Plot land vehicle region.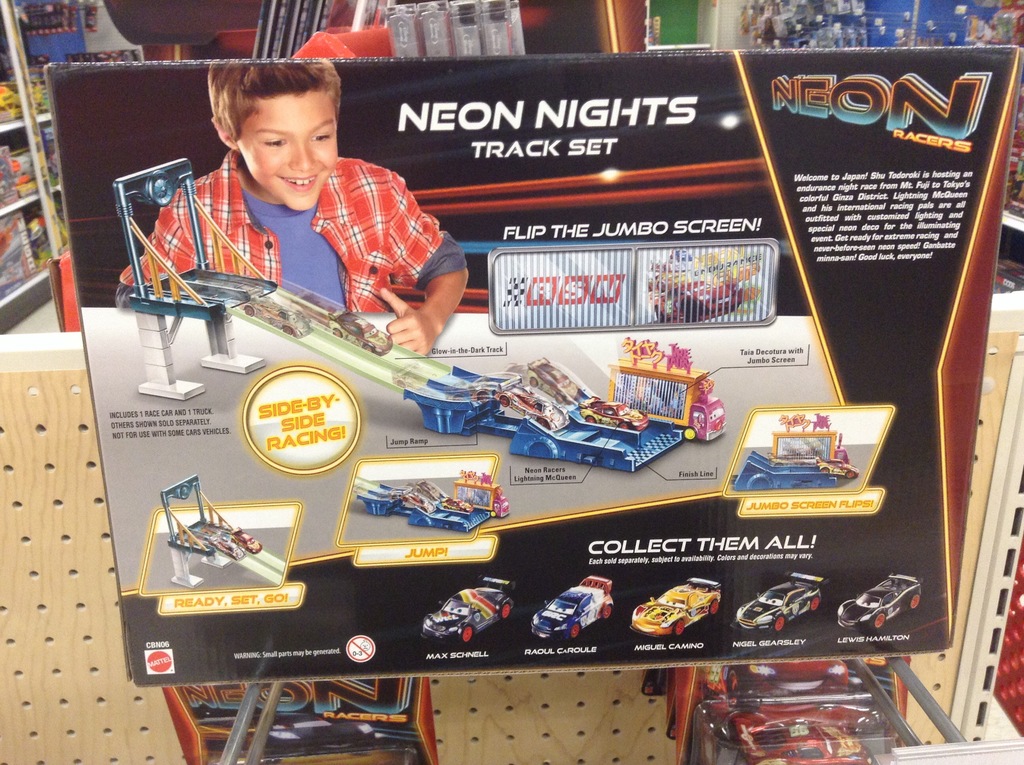
Plotted at 605:362:726:440.
